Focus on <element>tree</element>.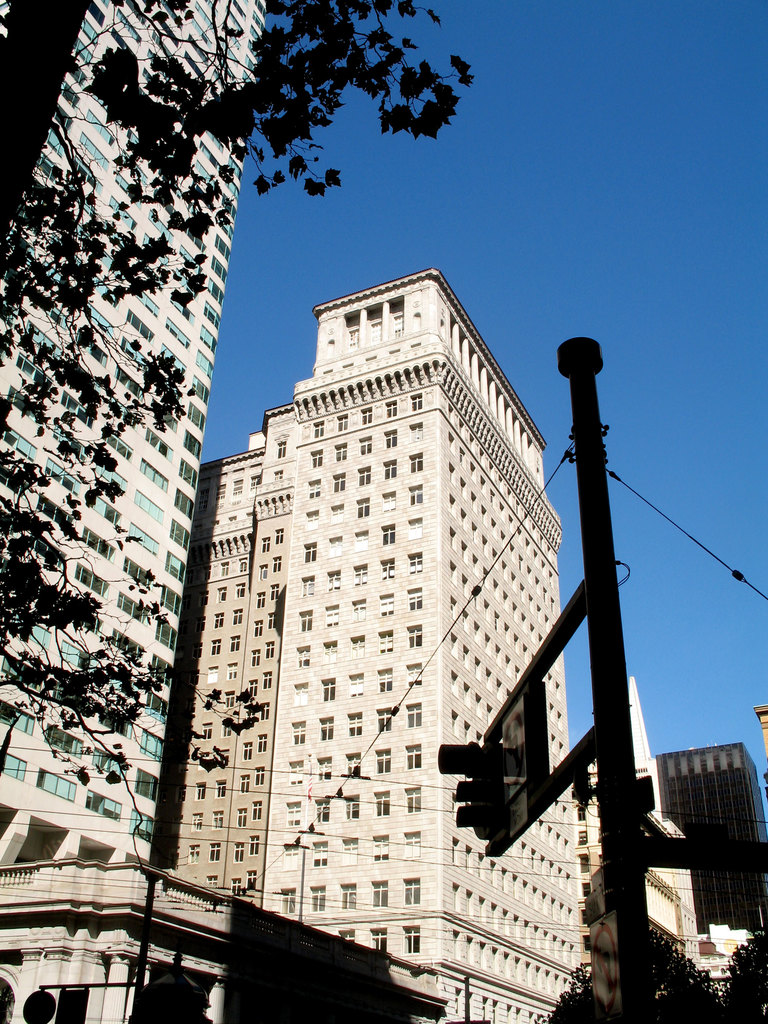
Focused at 549,916,721,1023.
